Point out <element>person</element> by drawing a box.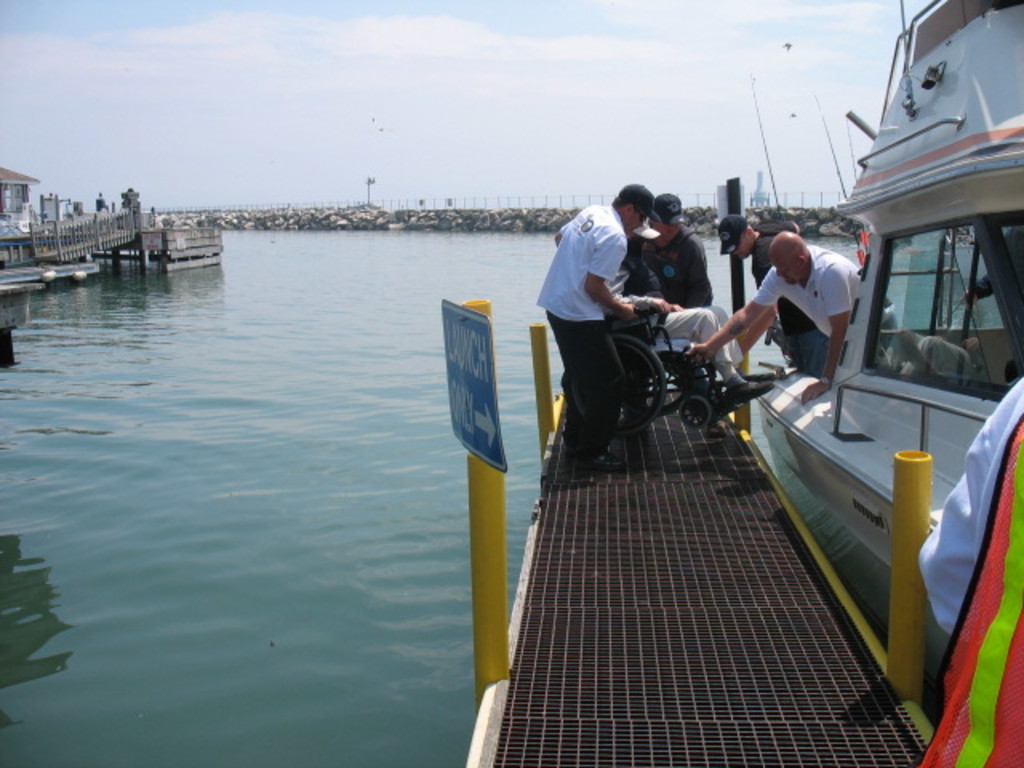
box(918, 378, 1022, 766).
